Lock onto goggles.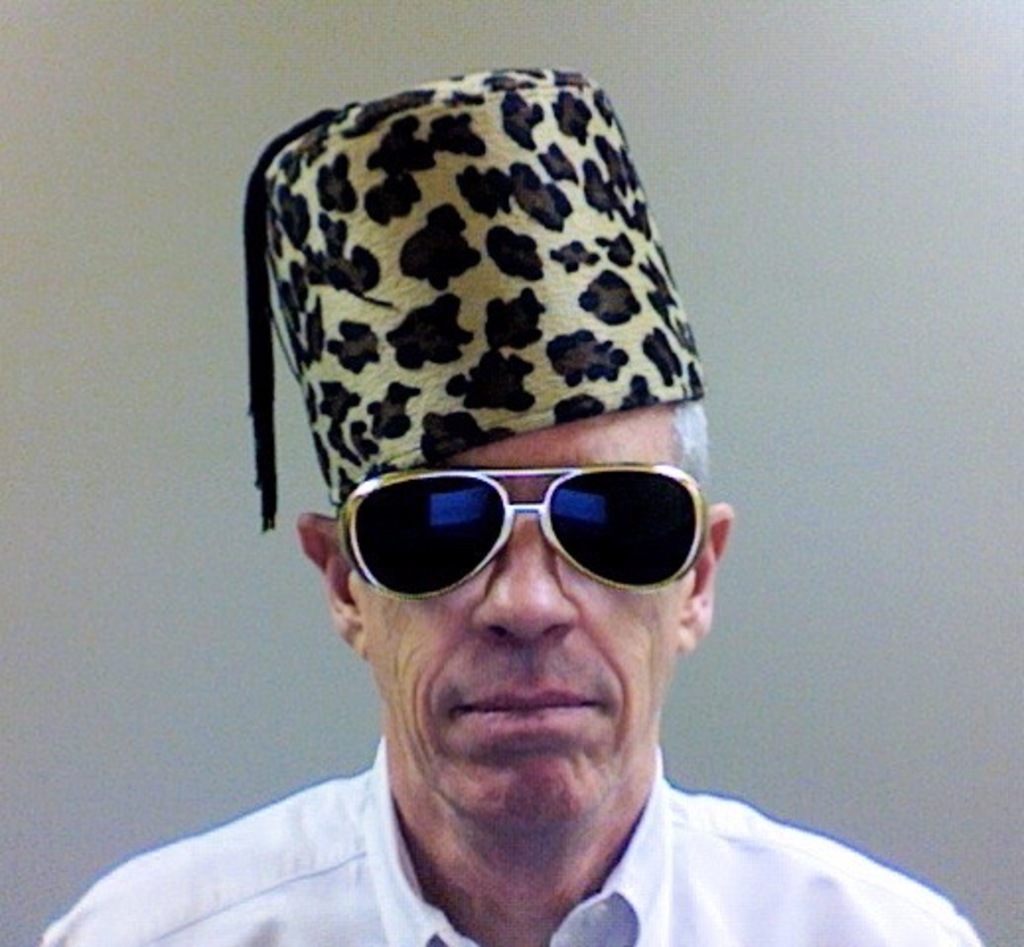
Locked: 294 470 724 629.
